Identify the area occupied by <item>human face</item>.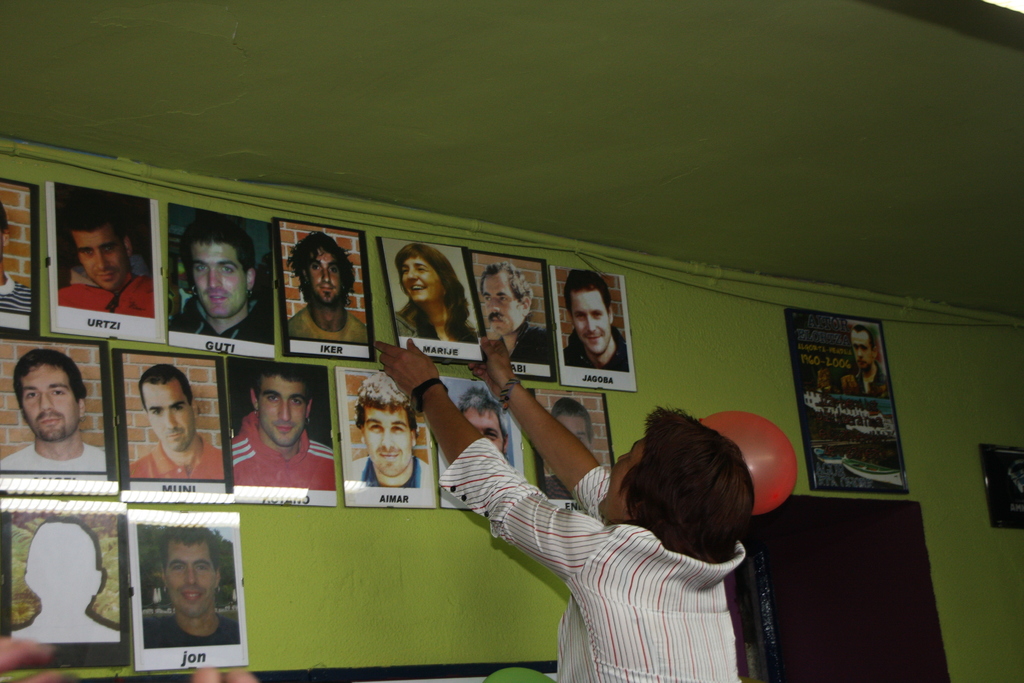
Area: bbox=(75, 227, 132, 292).
